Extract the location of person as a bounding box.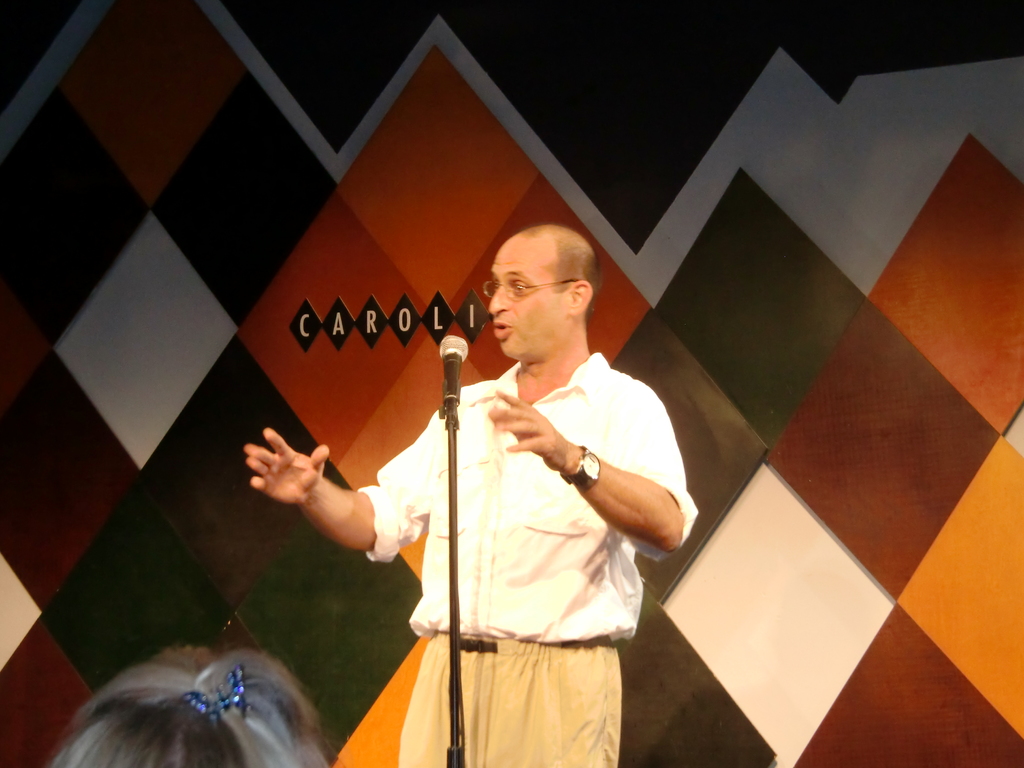
(49, 641, 330, 767).
